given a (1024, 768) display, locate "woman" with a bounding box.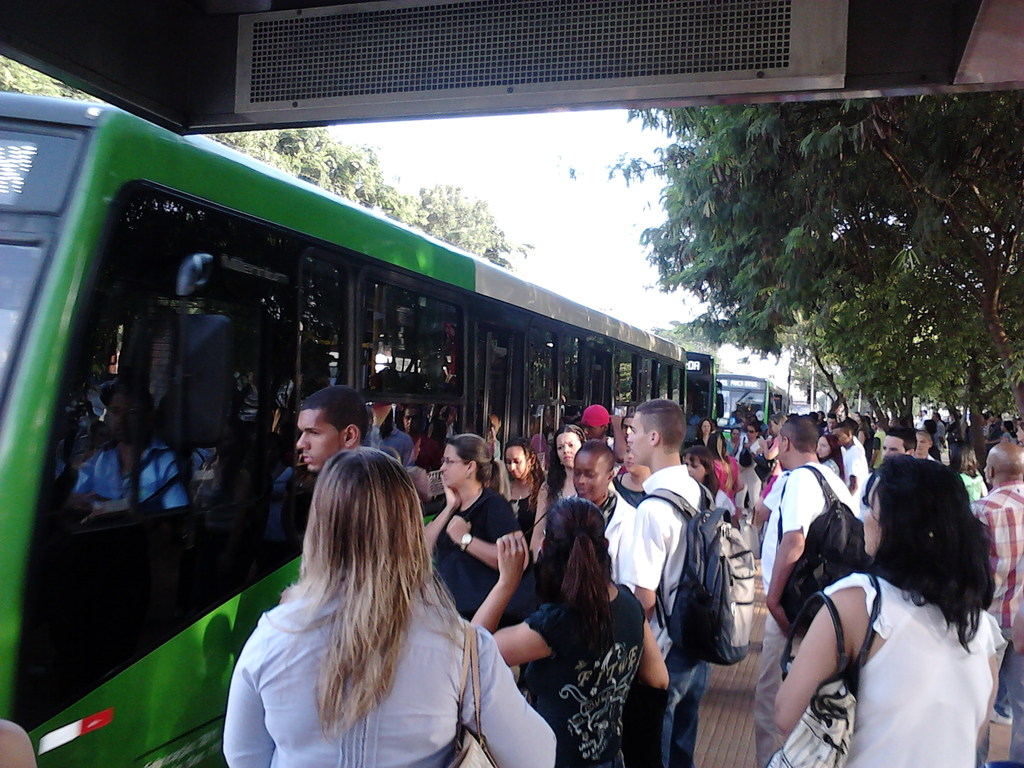
Located: BBox(736, 426, 768, 516).
